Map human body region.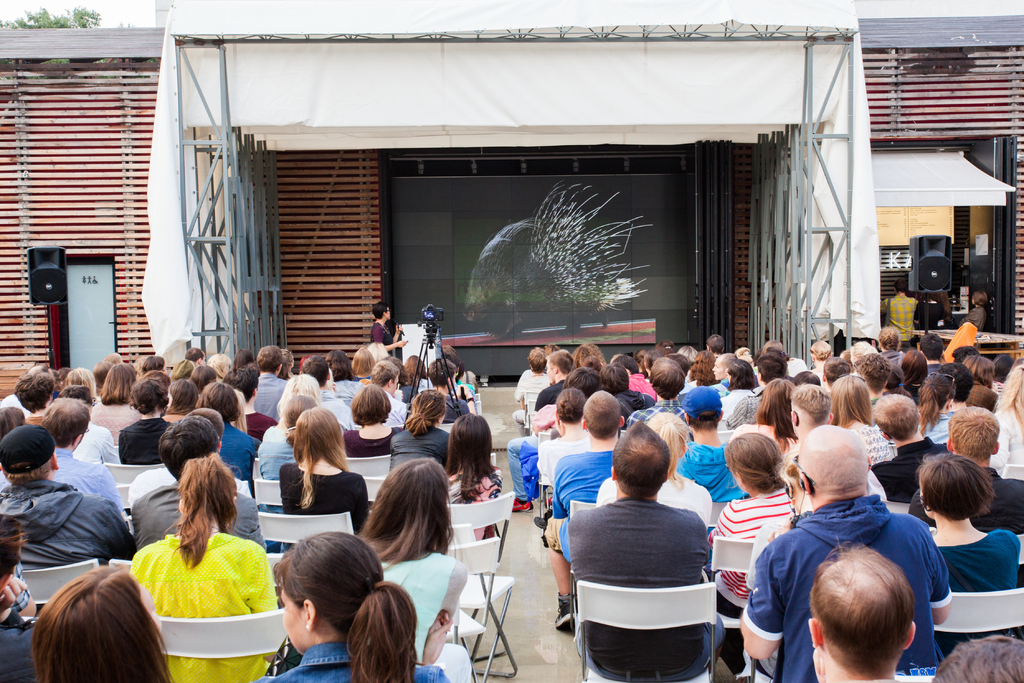
Mapped to pyautogui.locateOnScreen(557, 430, 741, 675).
